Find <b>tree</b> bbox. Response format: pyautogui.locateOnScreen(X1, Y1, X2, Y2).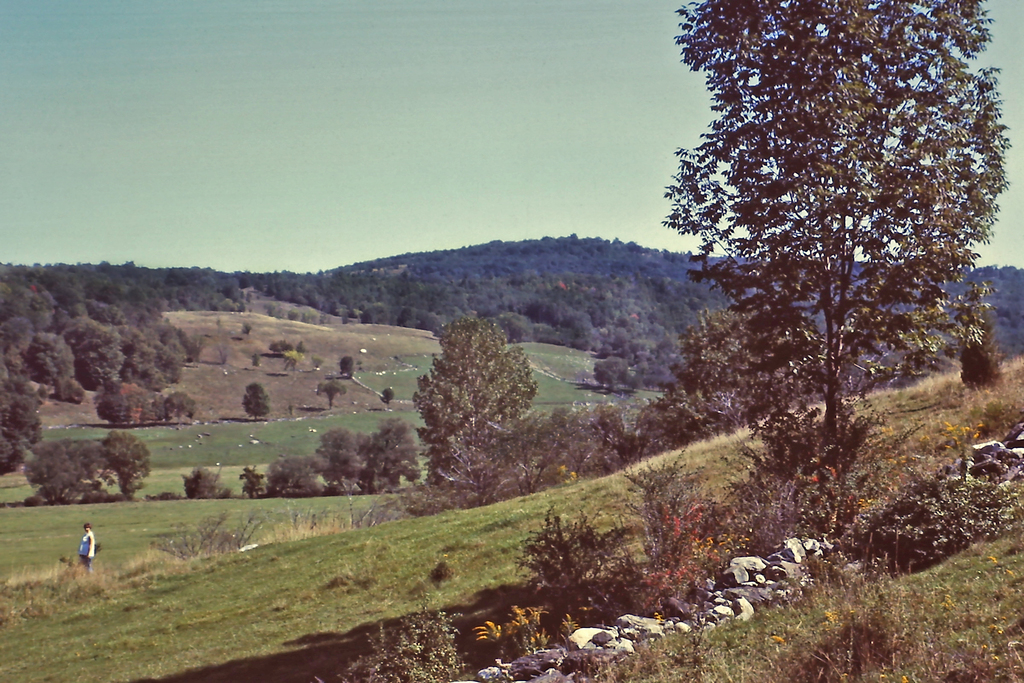
pyautogui.locateOnScreen(660, 16, 996, 502).
